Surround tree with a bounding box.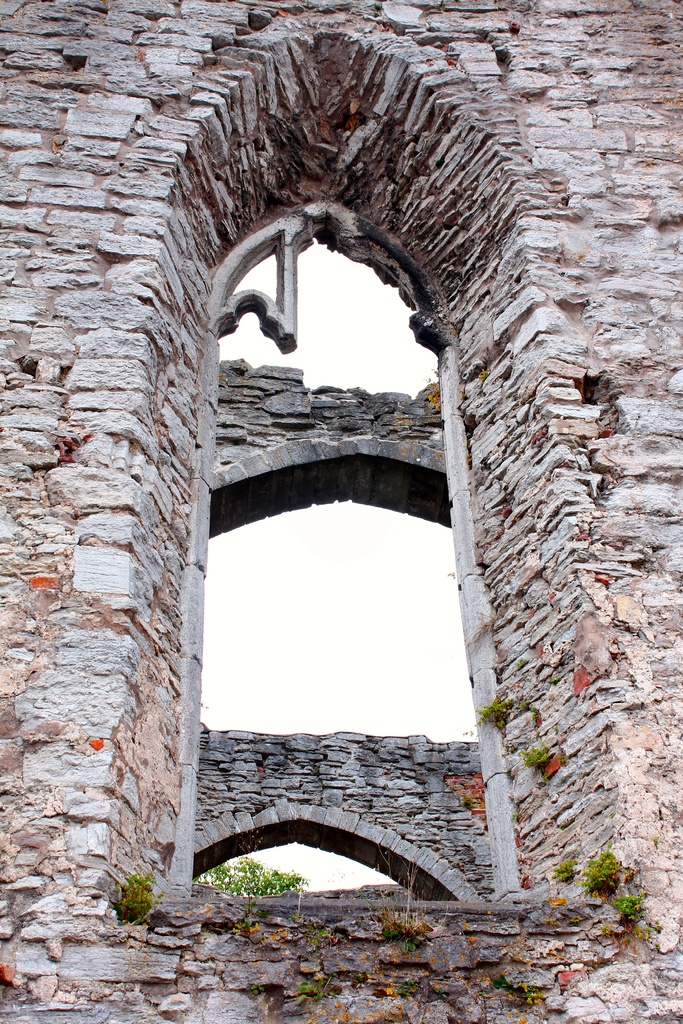
crop(231, 851, 327, 908).
